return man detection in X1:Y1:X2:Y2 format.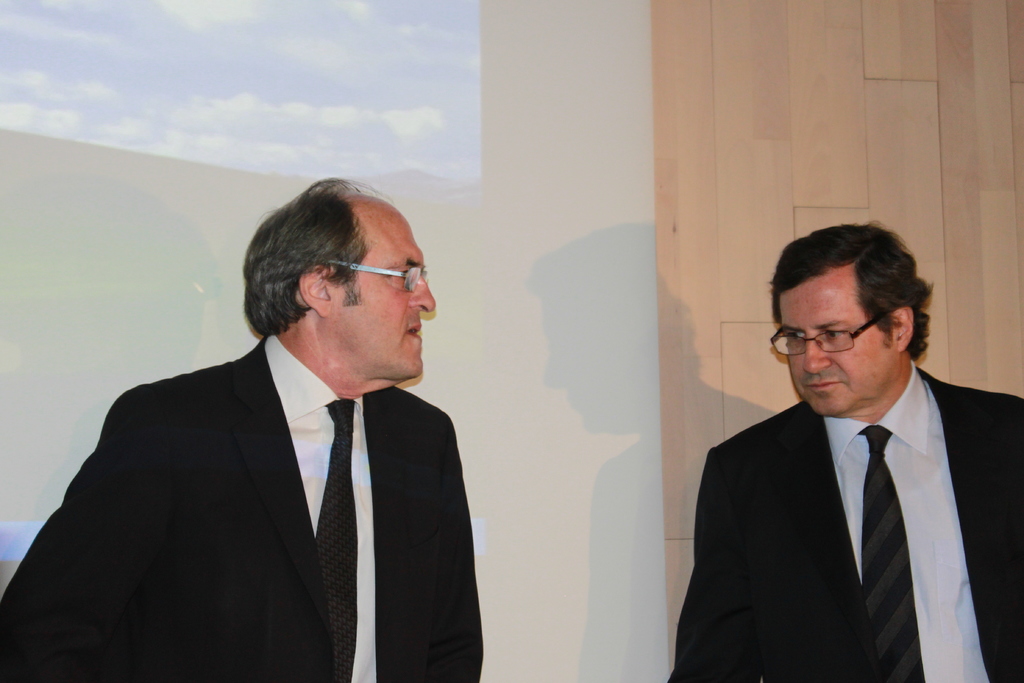
669:223:1023:682.
